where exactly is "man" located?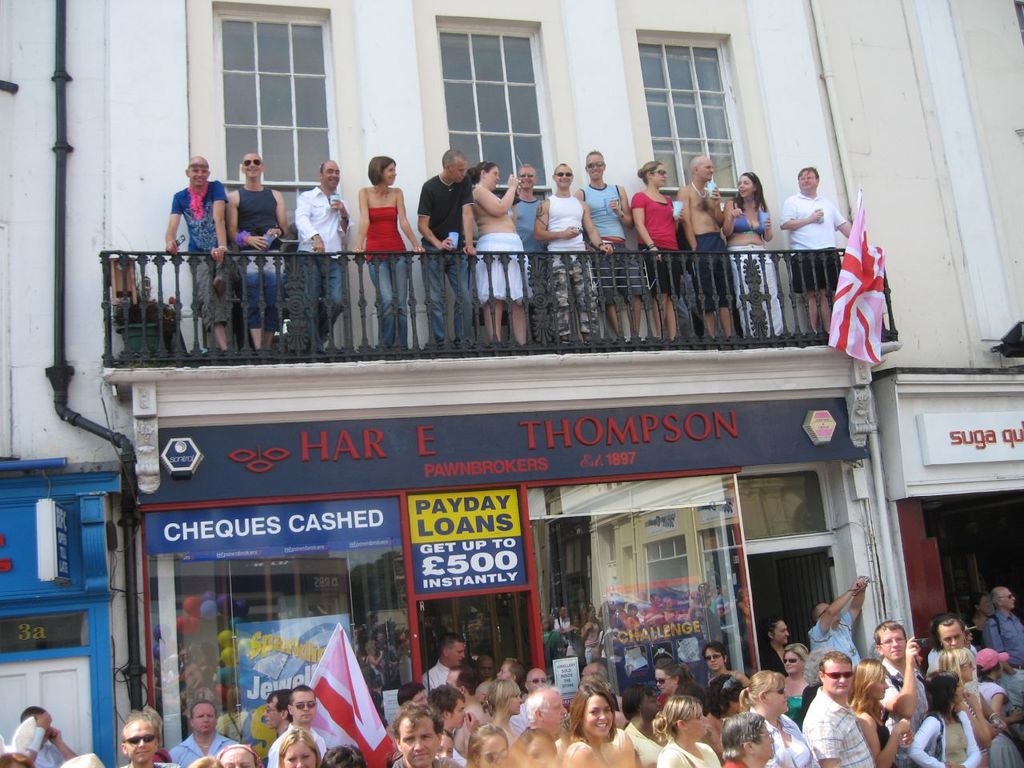
Its bounding box is {"x1": 426, "y1": 685, "x2": 474, "y2": 767}.
